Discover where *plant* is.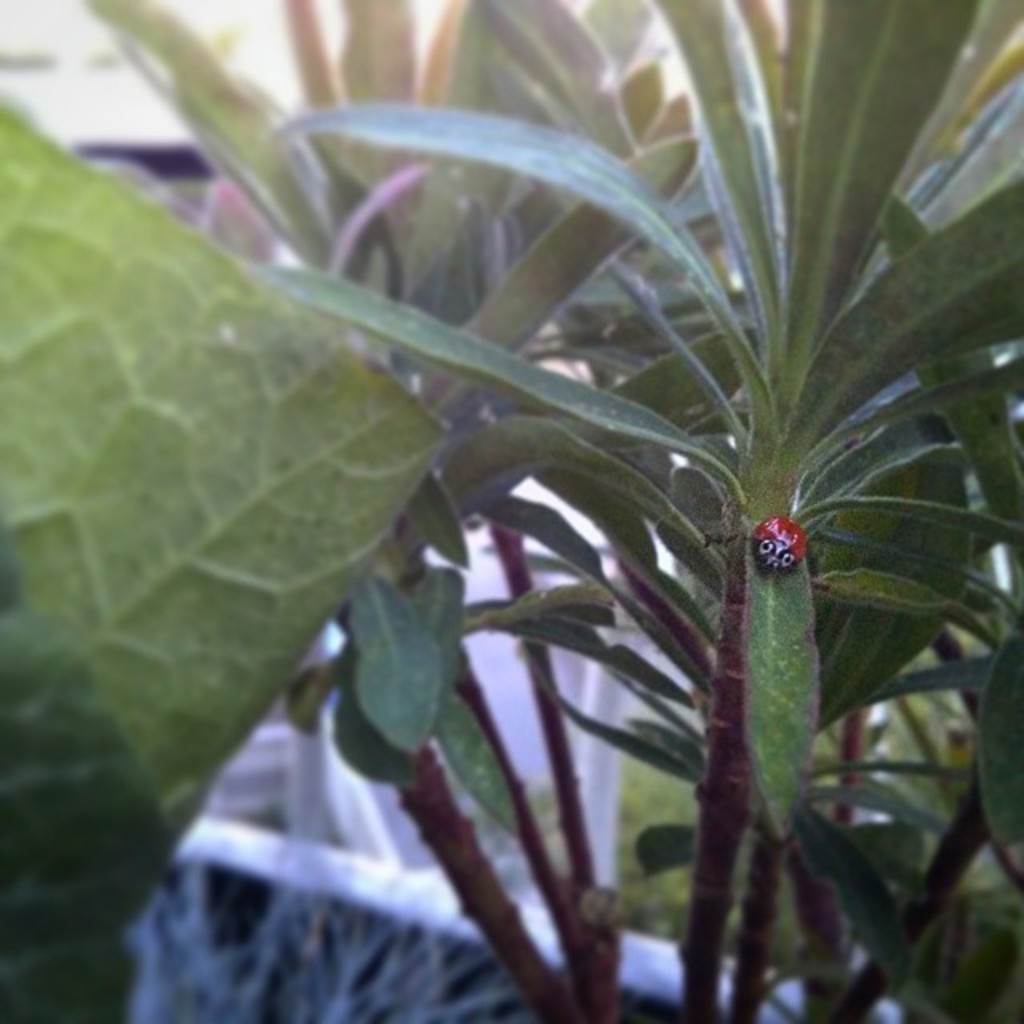
Discovered at bbox=[72, 0, 1022, 1022].
